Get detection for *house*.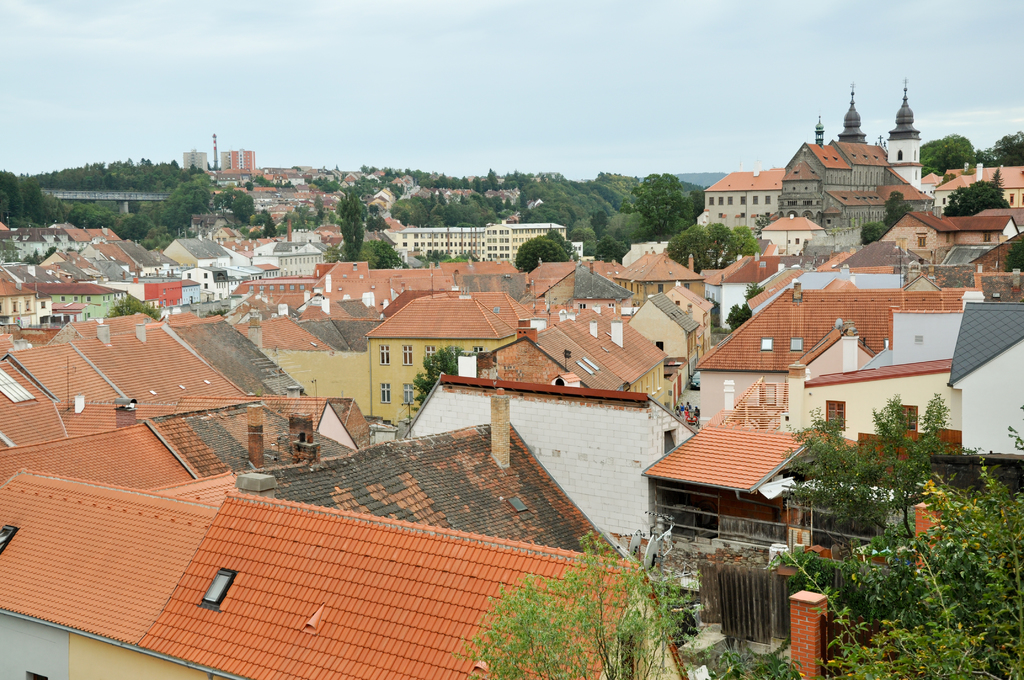
Detection: BBox(182, 262, 243, 298).
